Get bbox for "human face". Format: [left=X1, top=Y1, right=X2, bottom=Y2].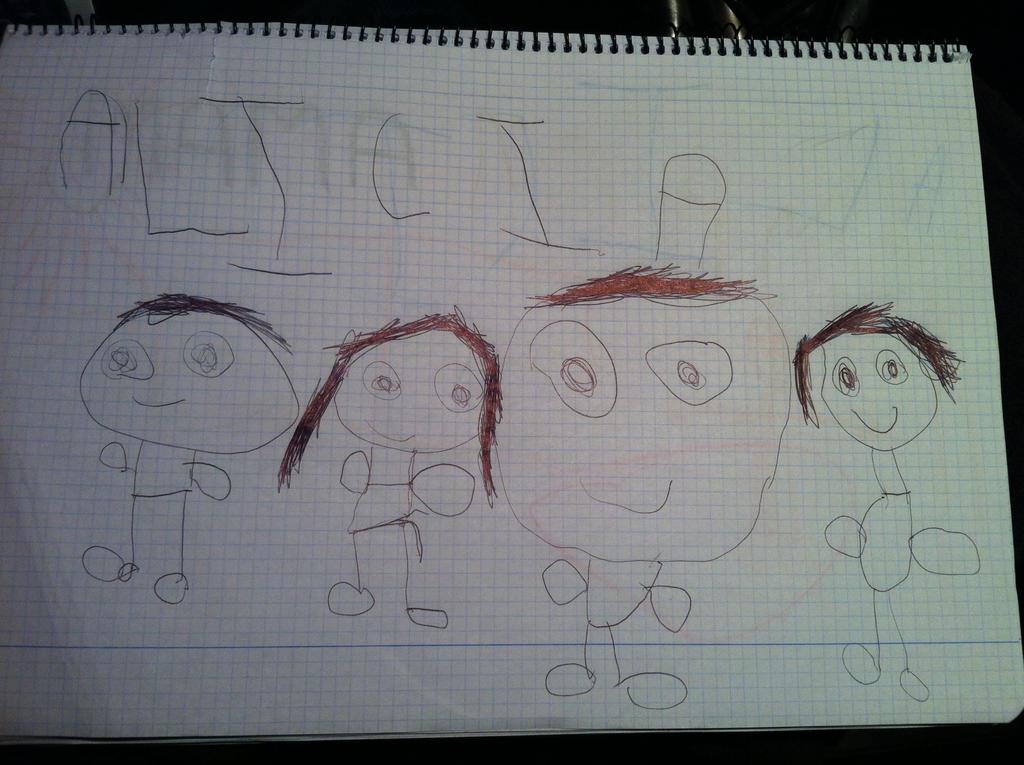
[left=335, top=331, right=489, bottom=454].
